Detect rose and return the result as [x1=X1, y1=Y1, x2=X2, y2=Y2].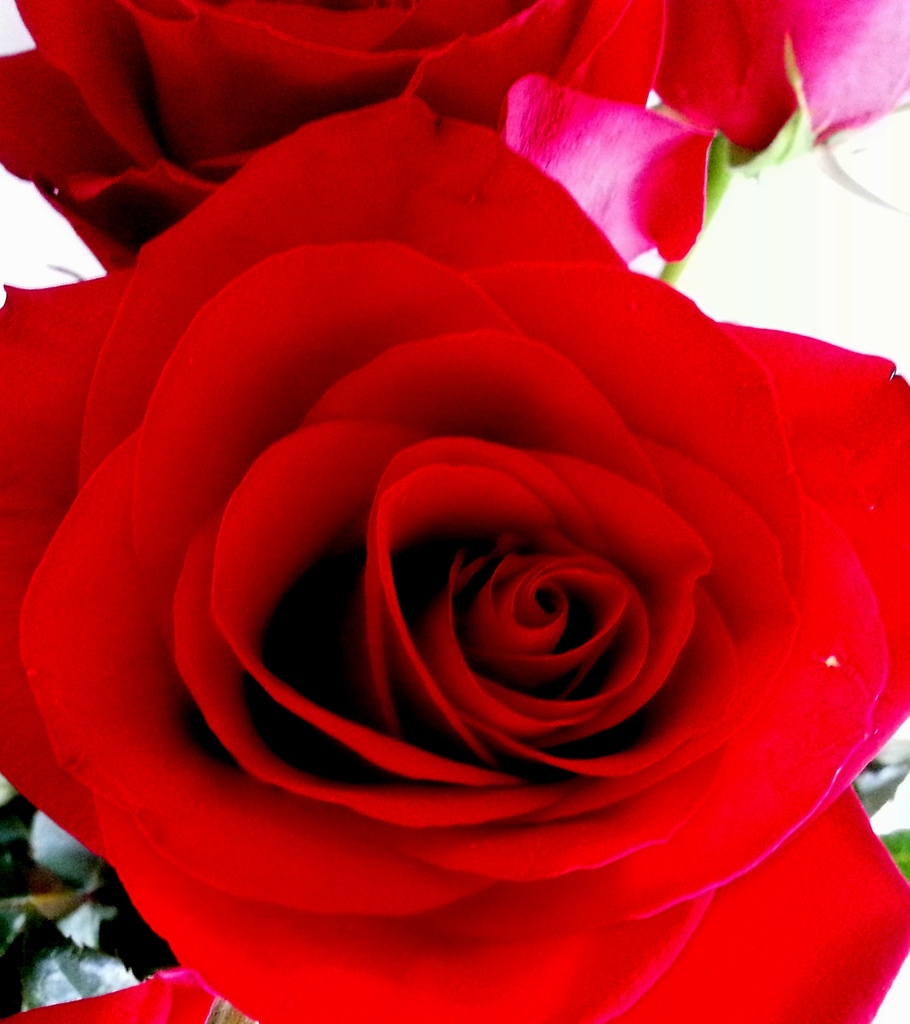
[x1=0, y1=88, x2=909, y2=1023].
